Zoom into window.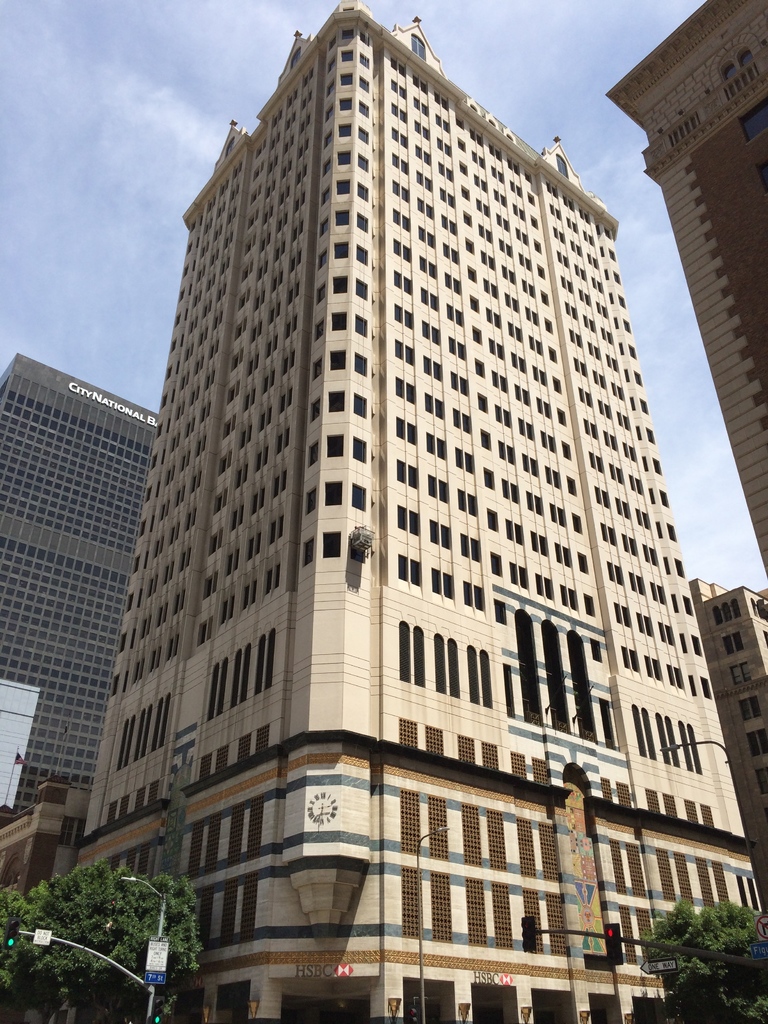
Zoom target: x1=544, y1=465, x2=560, y2=490.
